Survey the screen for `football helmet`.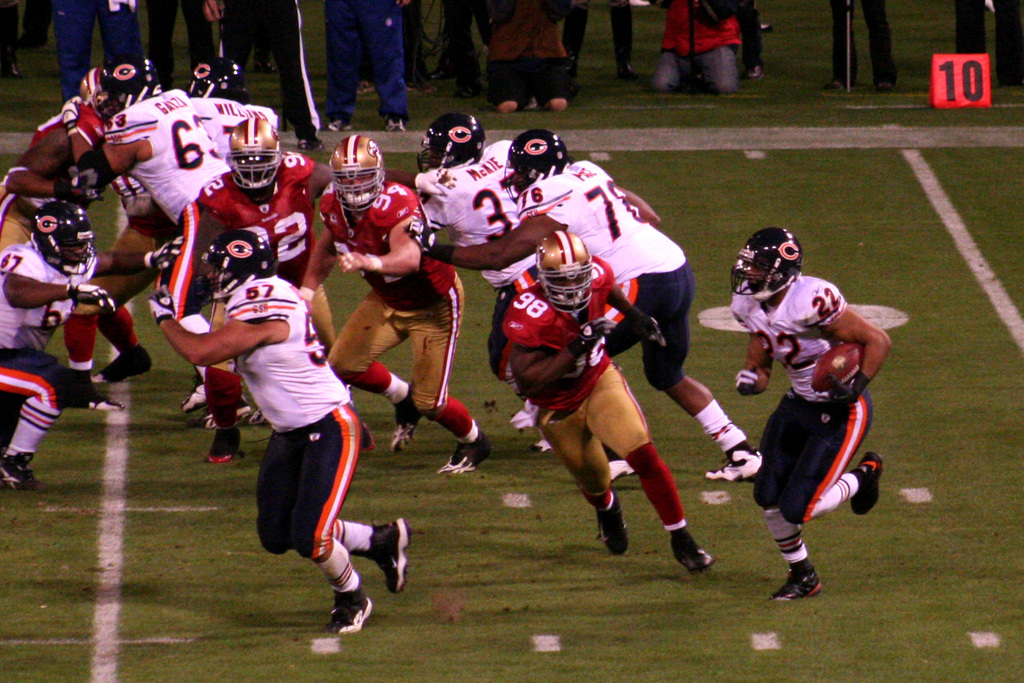
Survey found: <box>31,201,106,278</box>.
